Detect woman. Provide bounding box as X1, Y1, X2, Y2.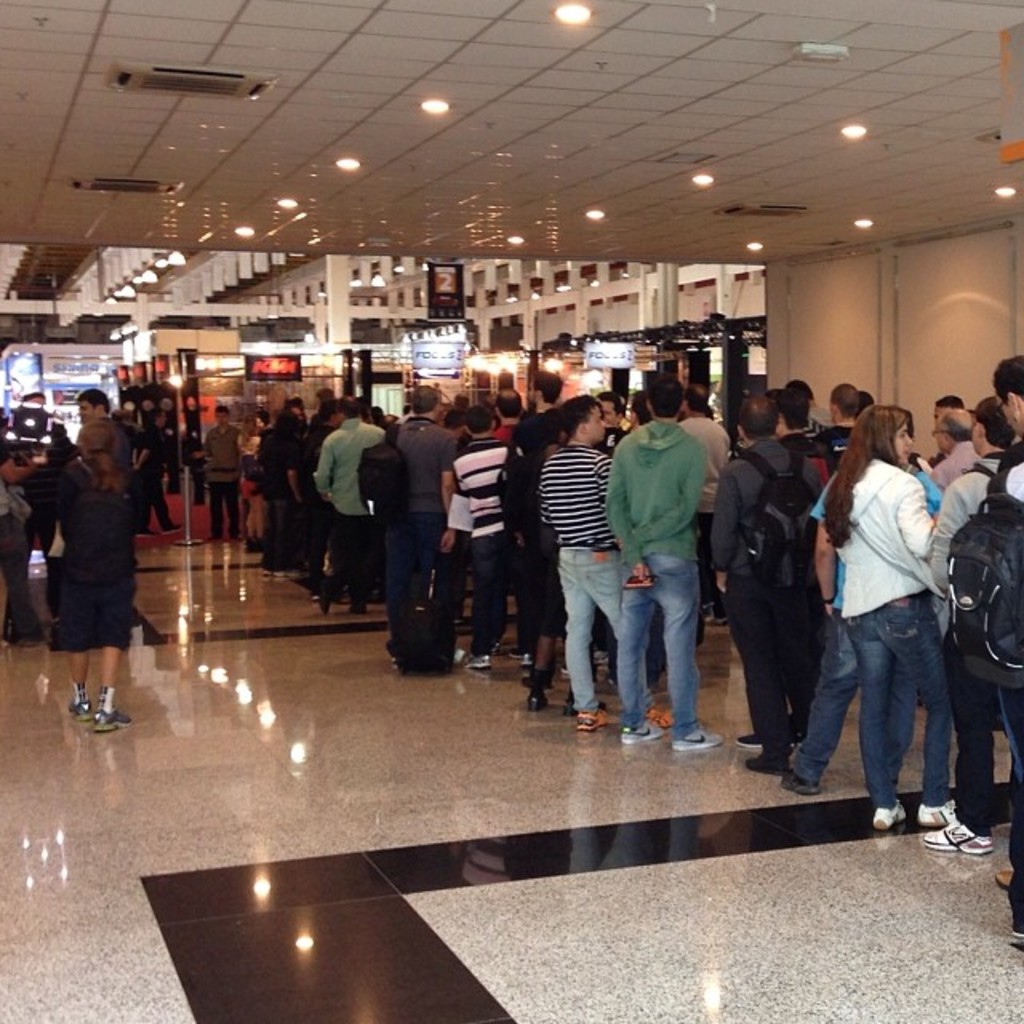
795, 381, 976, 848.
